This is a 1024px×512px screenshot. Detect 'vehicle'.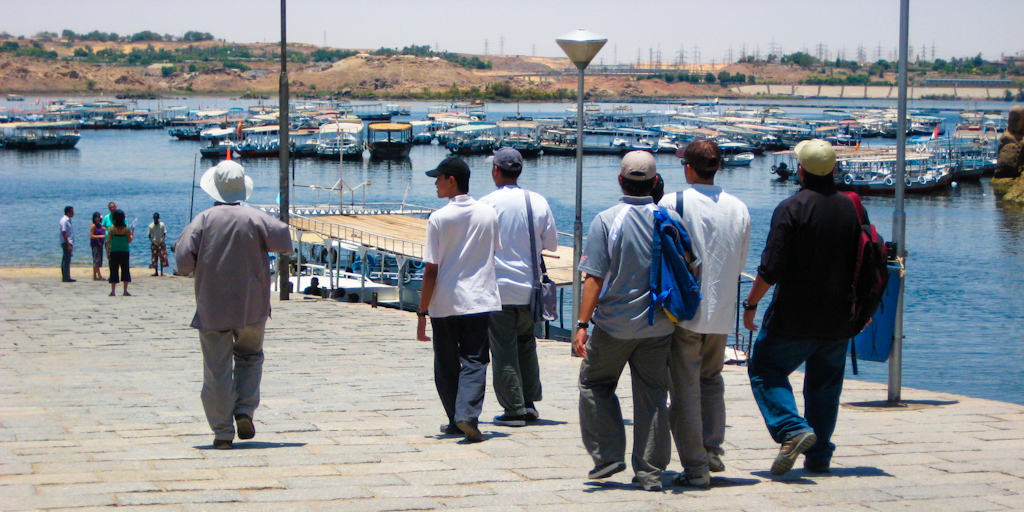
BBox(0, 105, 97, 158).
